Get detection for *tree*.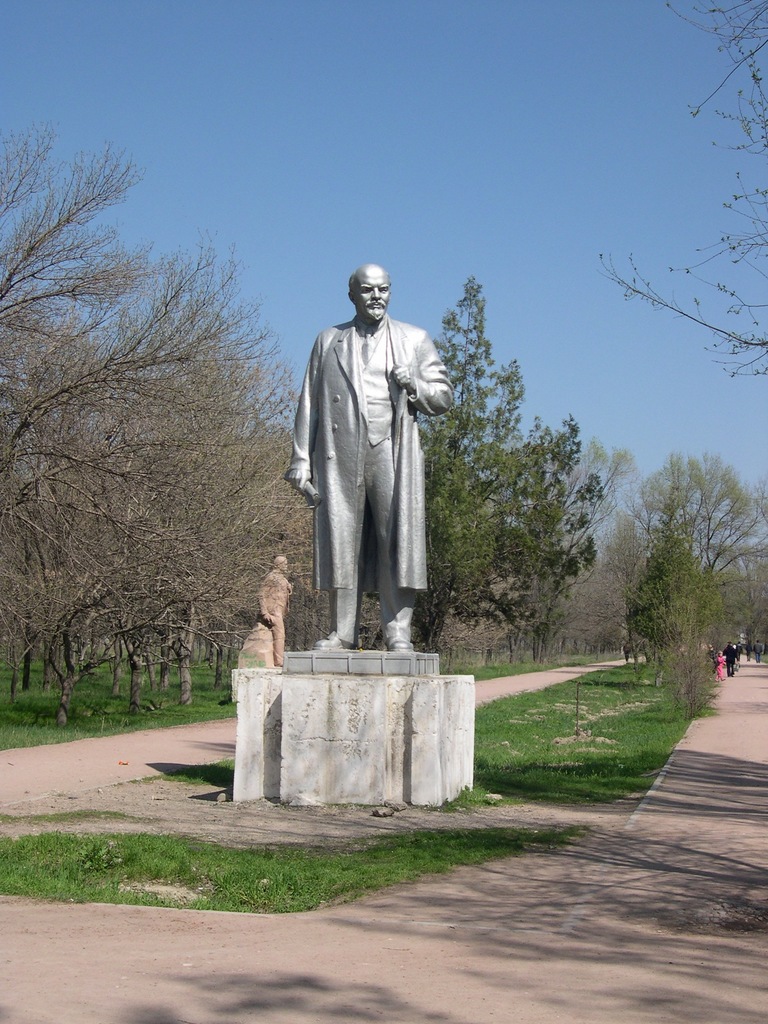
Detection: pyautogui.locateOnScreen(410, 270, 527, 662).
